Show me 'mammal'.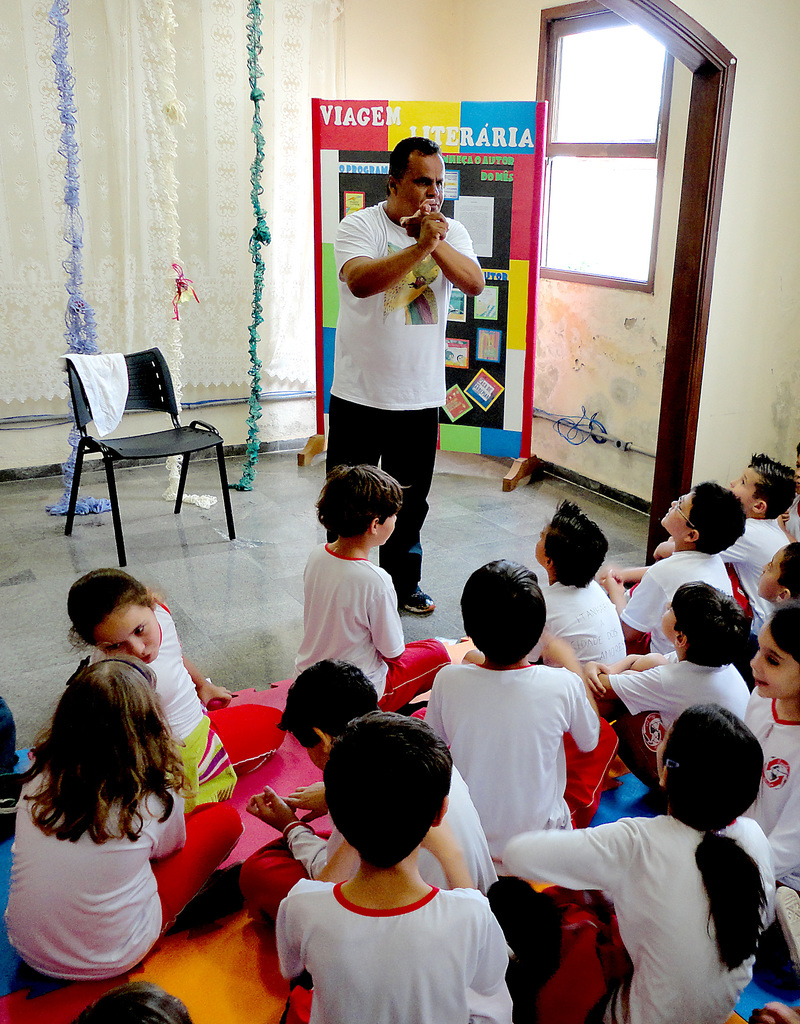
'mammal' is here: box(333, 127, 489, 618).
